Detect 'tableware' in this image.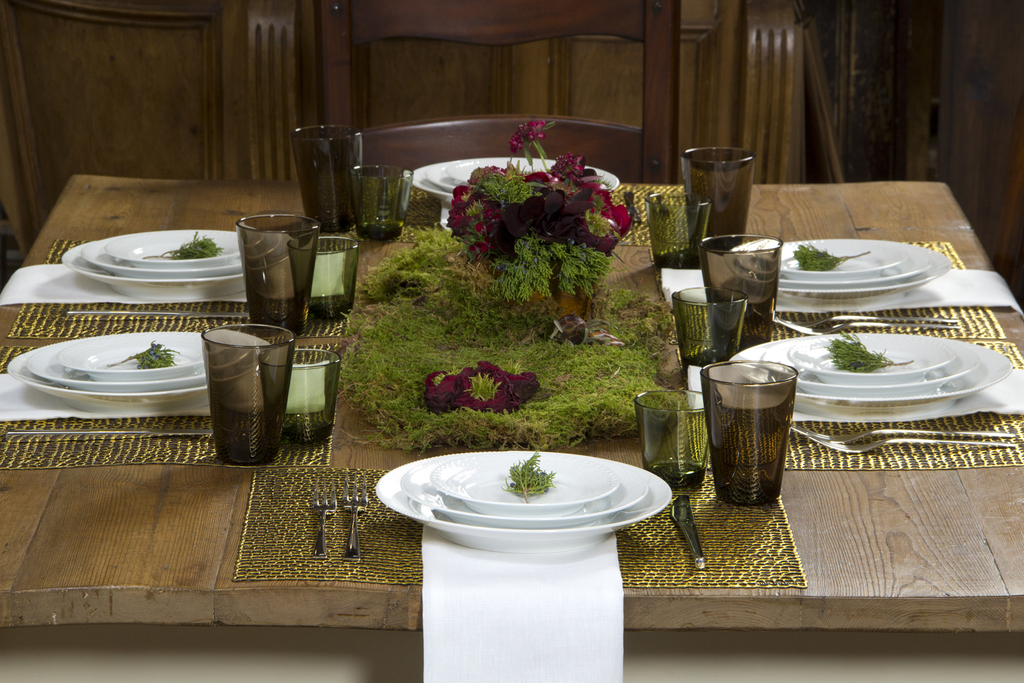
Detection: left=23, top=343, right=261, bottom=393.
